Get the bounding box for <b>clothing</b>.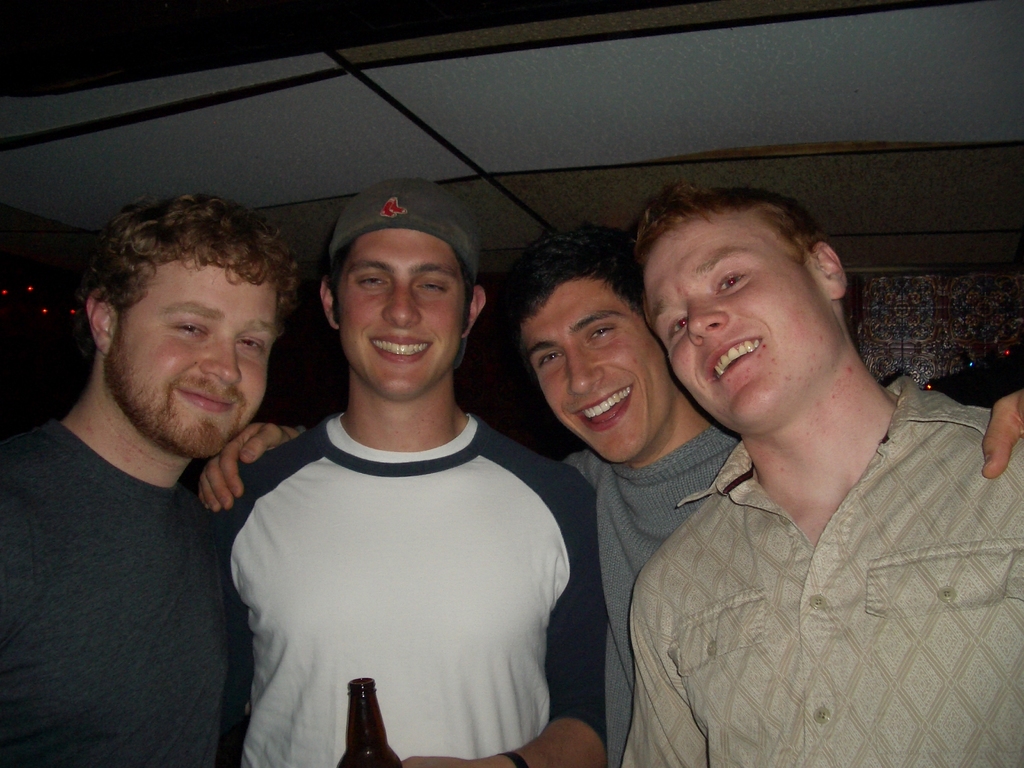
rect(620, 369, 1023, 767).
